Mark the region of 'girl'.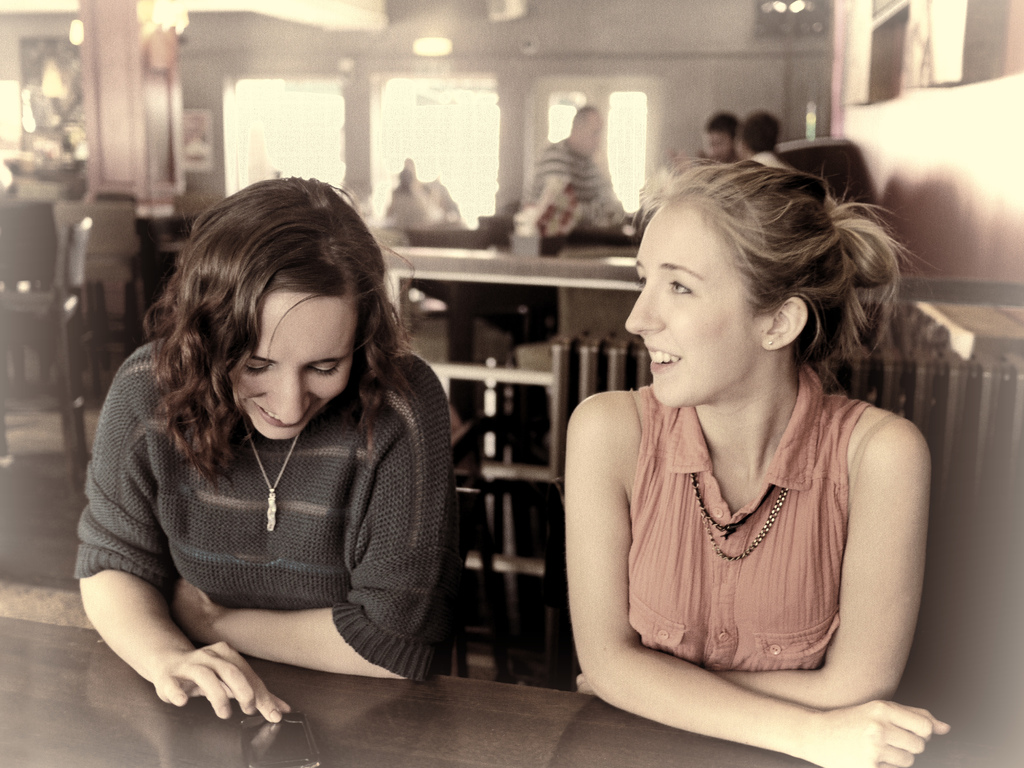
Region: [70, 177, 456, 724].
